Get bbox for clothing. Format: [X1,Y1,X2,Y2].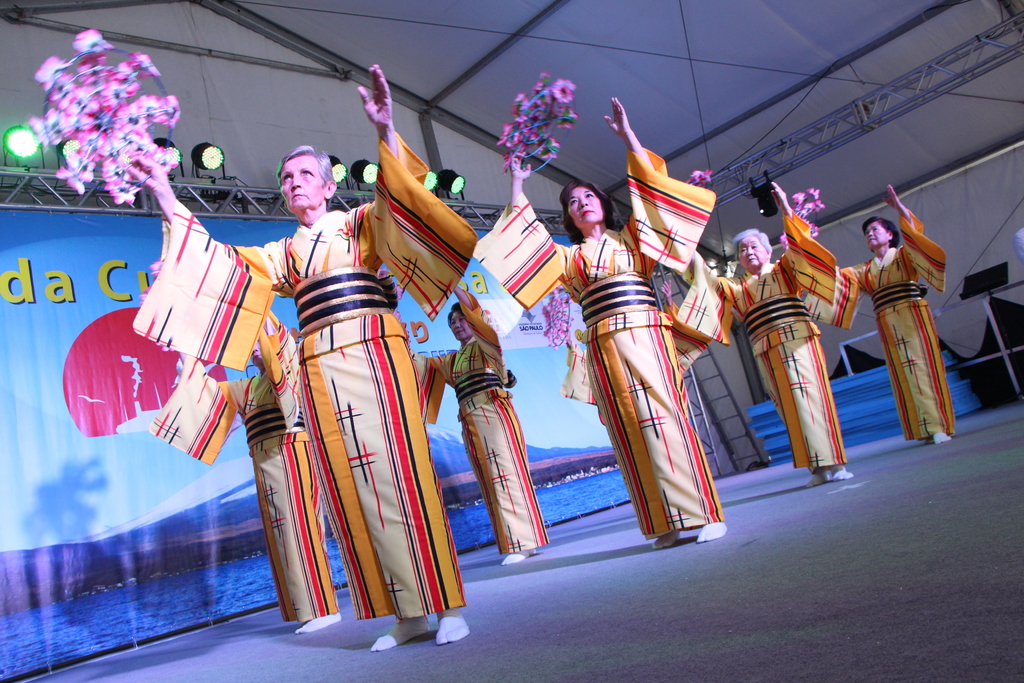
[673,209,847,470].
